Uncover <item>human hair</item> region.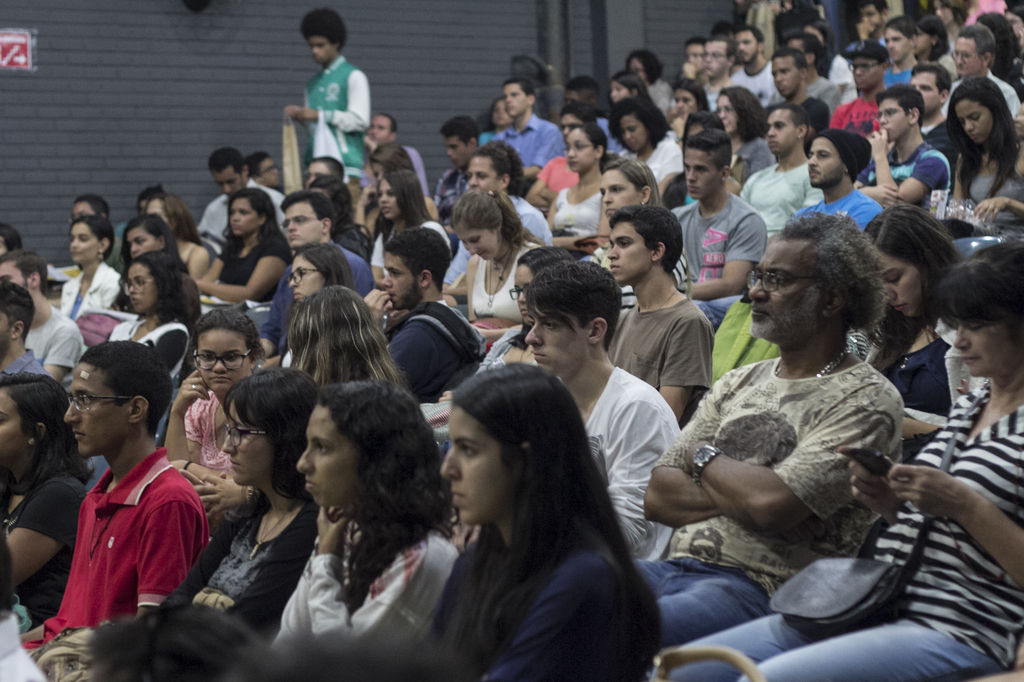
Uncovered: bbox=(242, 150, 271, 176).
